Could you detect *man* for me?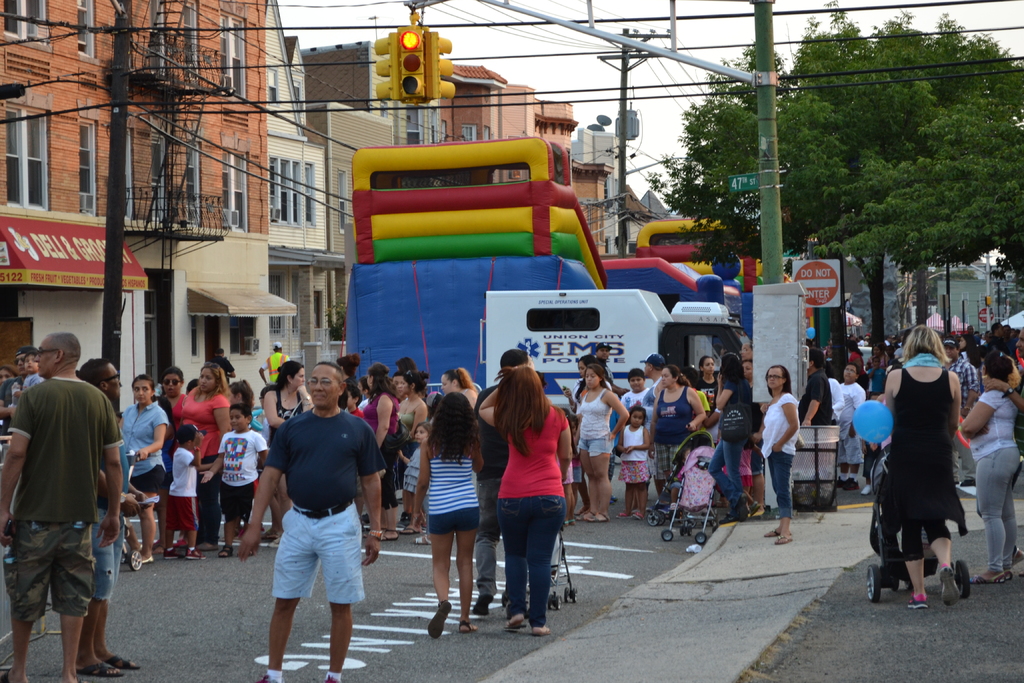
Detection result: x1=0, y1=343, x2=45, y2=518.
